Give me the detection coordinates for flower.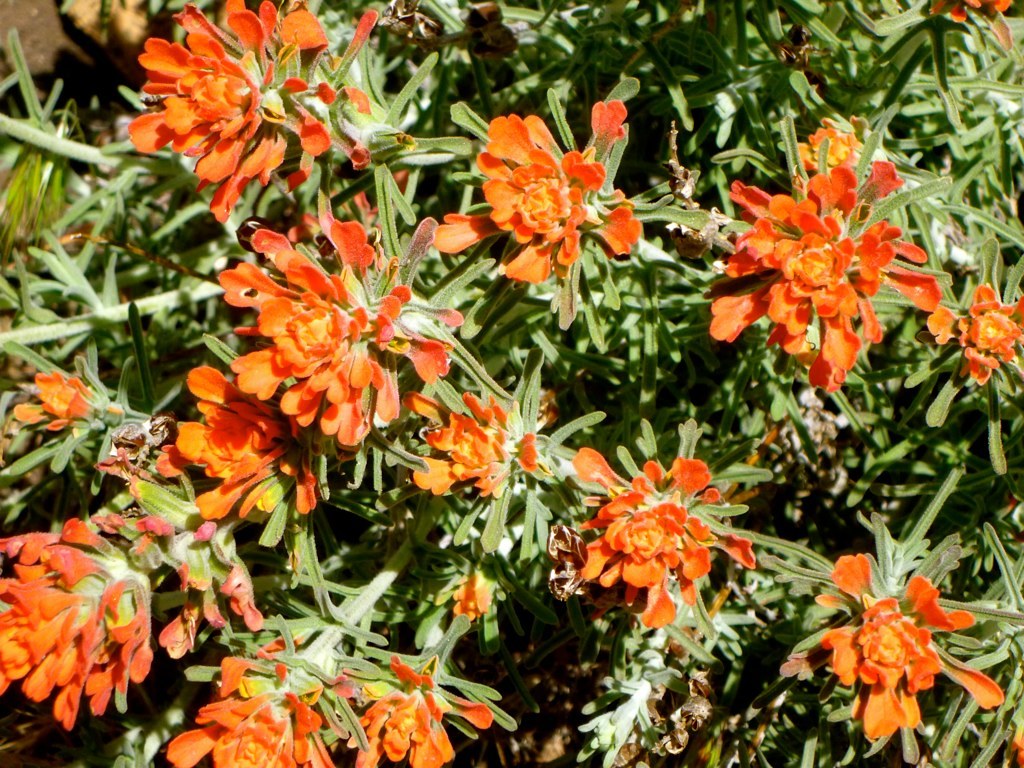
<region>0, 487, 261, 734</region>.
